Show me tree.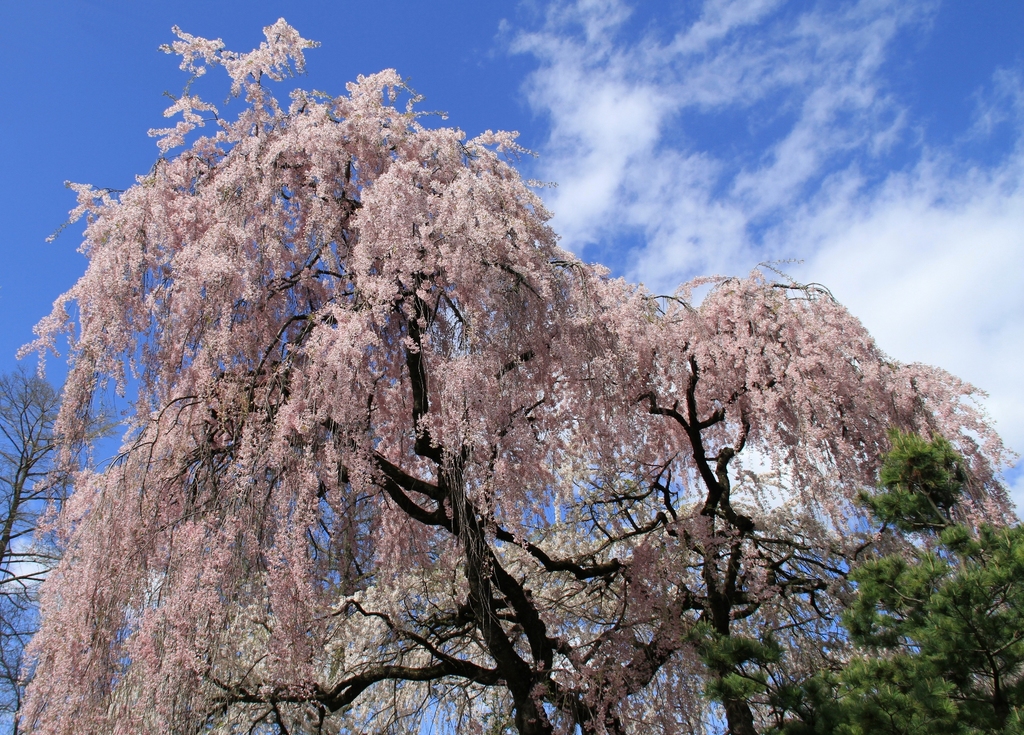
tree is here: <region>57, 38, 874, 717</region>.
